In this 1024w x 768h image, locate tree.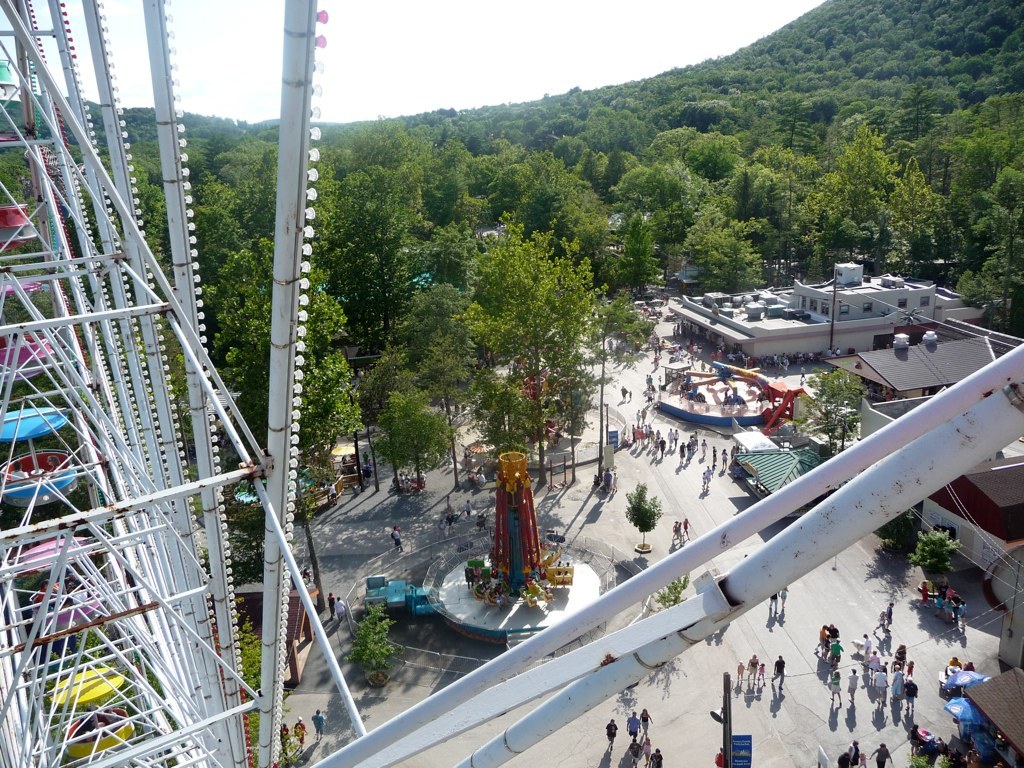
Bounding box: 693,213,774,302.
